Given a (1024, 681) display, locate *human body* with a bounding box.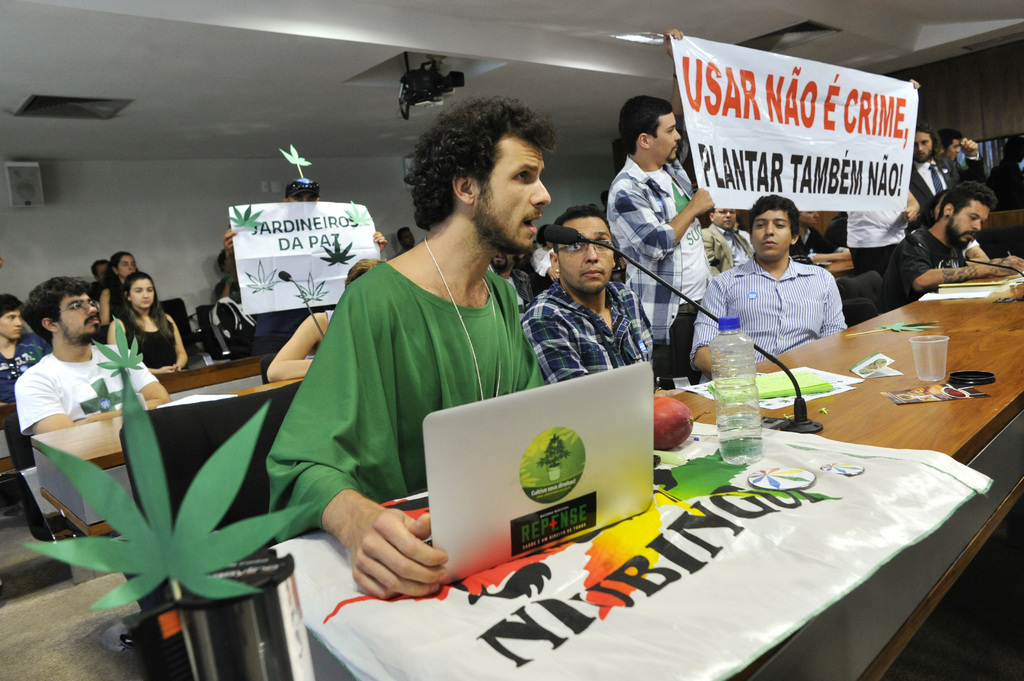
Located: rect(222, 227, 388, 351).
